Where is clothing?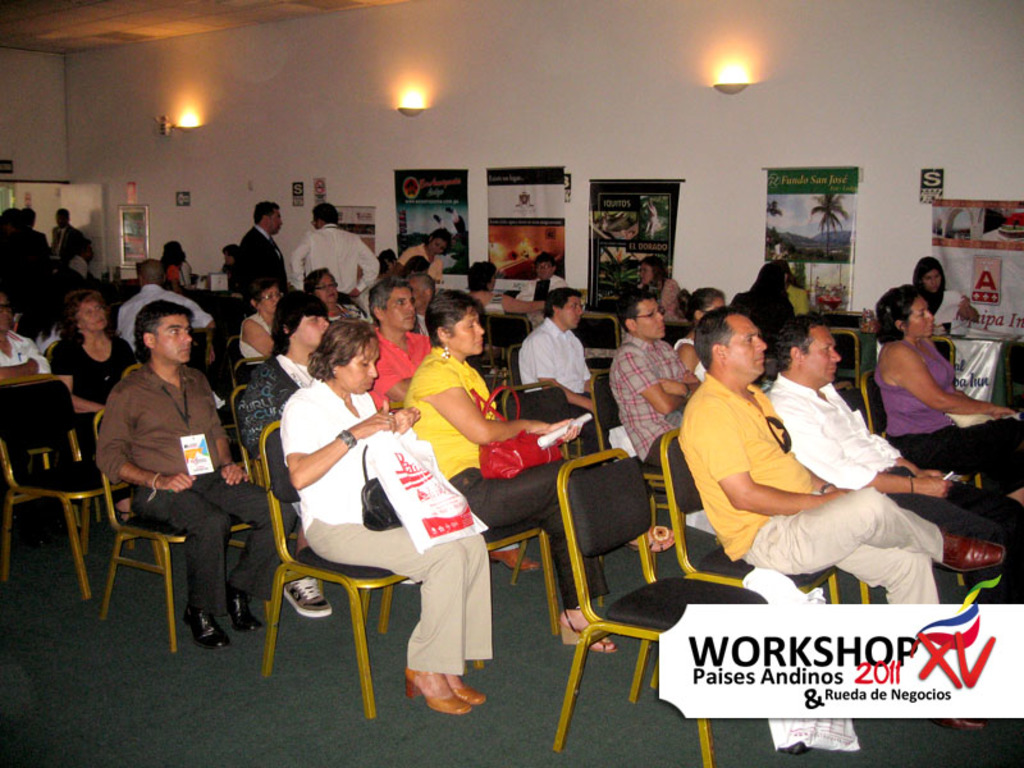
[left=703, top=349, right=934, bottom=603].
